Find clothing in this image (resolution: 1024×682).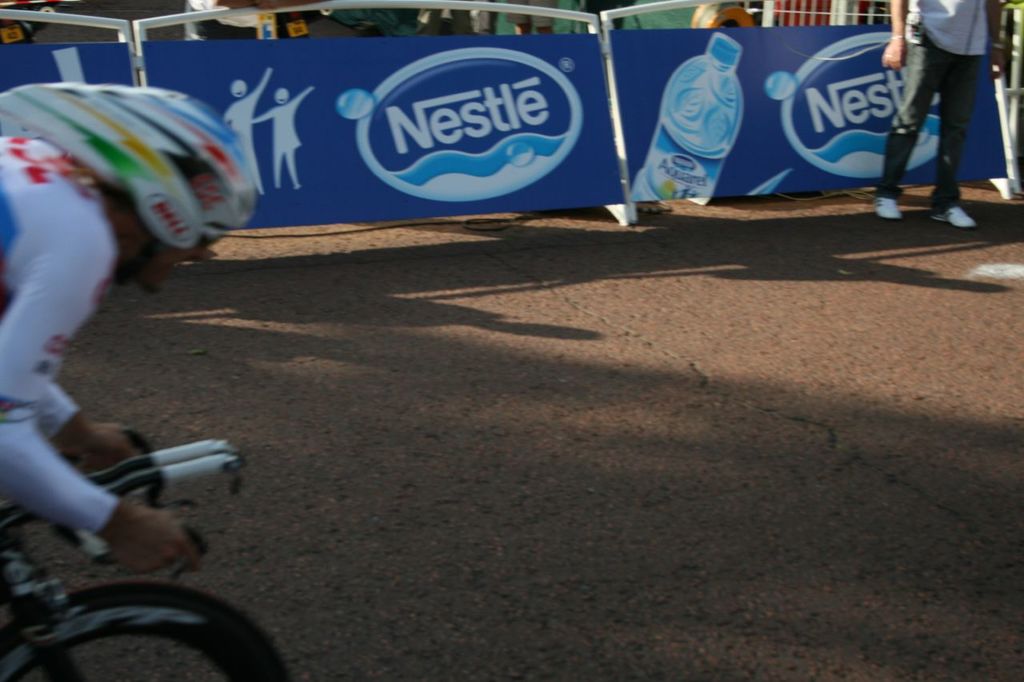
907, 0, 1003, 189.
